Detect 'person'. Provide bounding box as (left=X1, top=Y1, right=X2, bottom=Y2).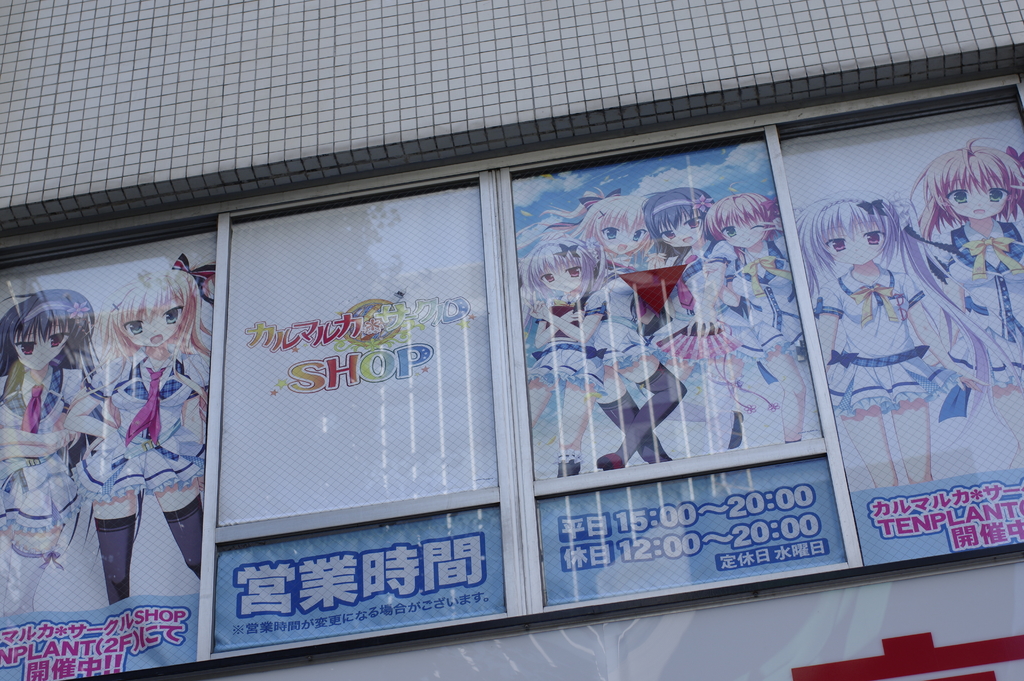
(left=5, top=277, right=93, bottom=609).
